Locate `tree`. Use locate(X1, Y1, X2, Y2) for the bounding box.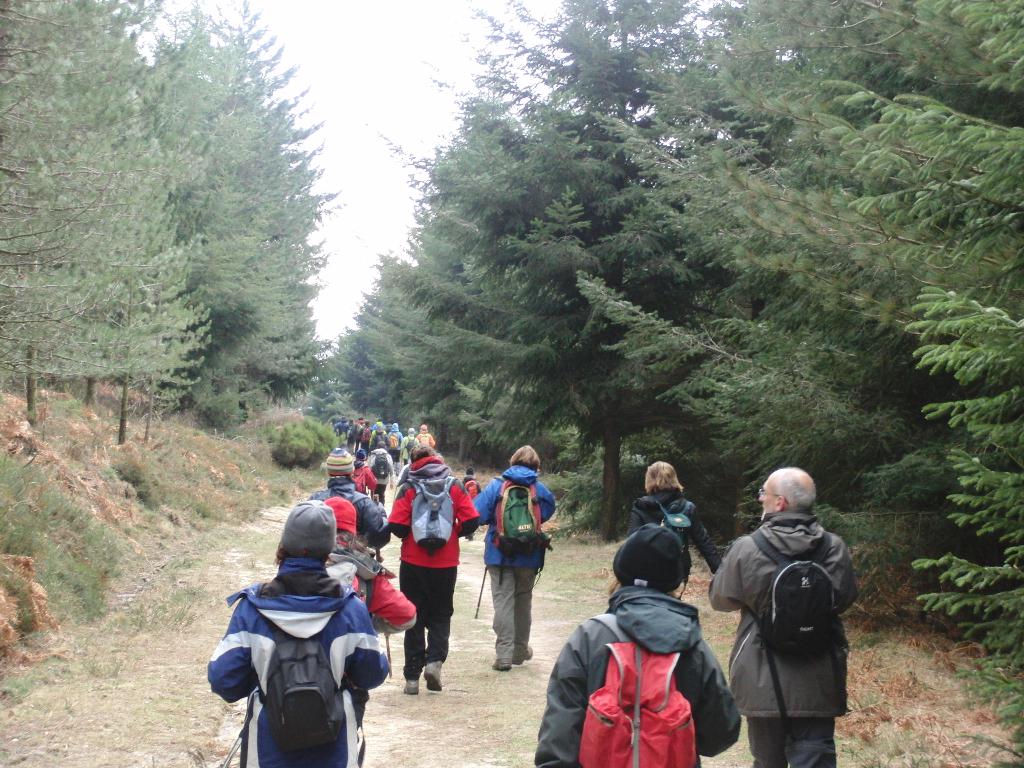
locate(138, 4, 287, 430).
